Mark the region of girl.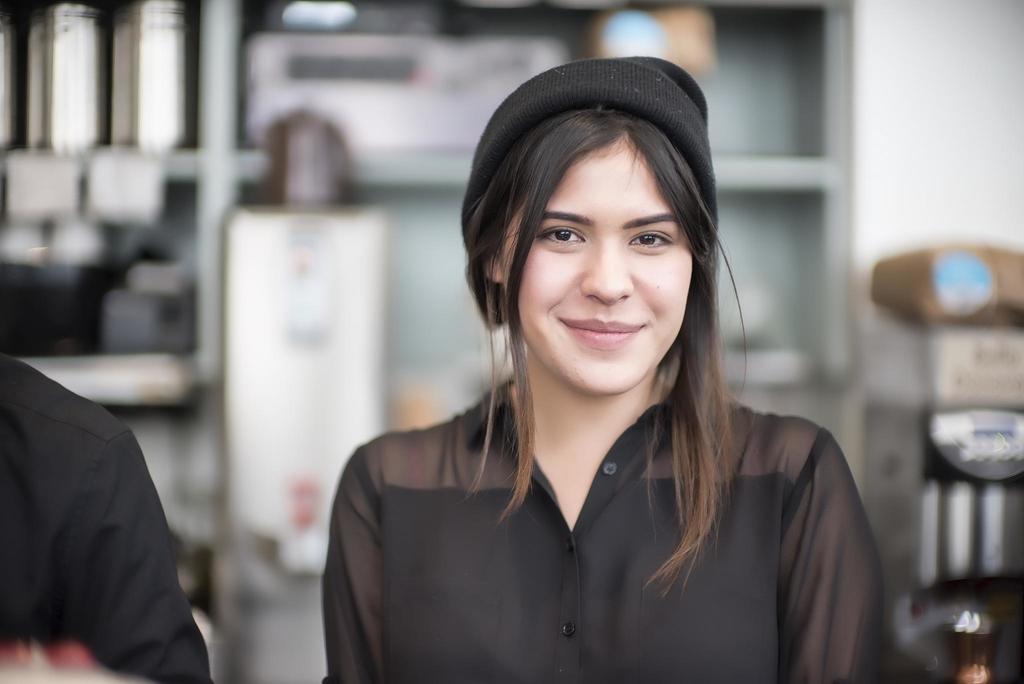
Region: {"left": 319, "top": 54, "right": 884, "bottom": 683}.
